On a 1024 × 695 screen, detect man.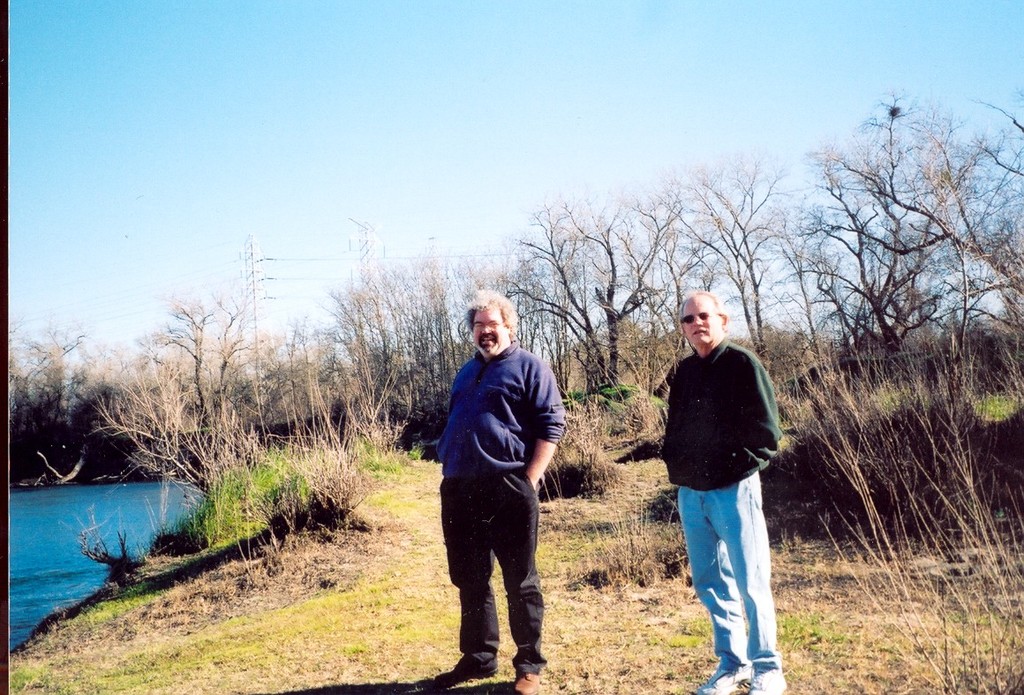
l=437, t=282, r=578, b=692.
